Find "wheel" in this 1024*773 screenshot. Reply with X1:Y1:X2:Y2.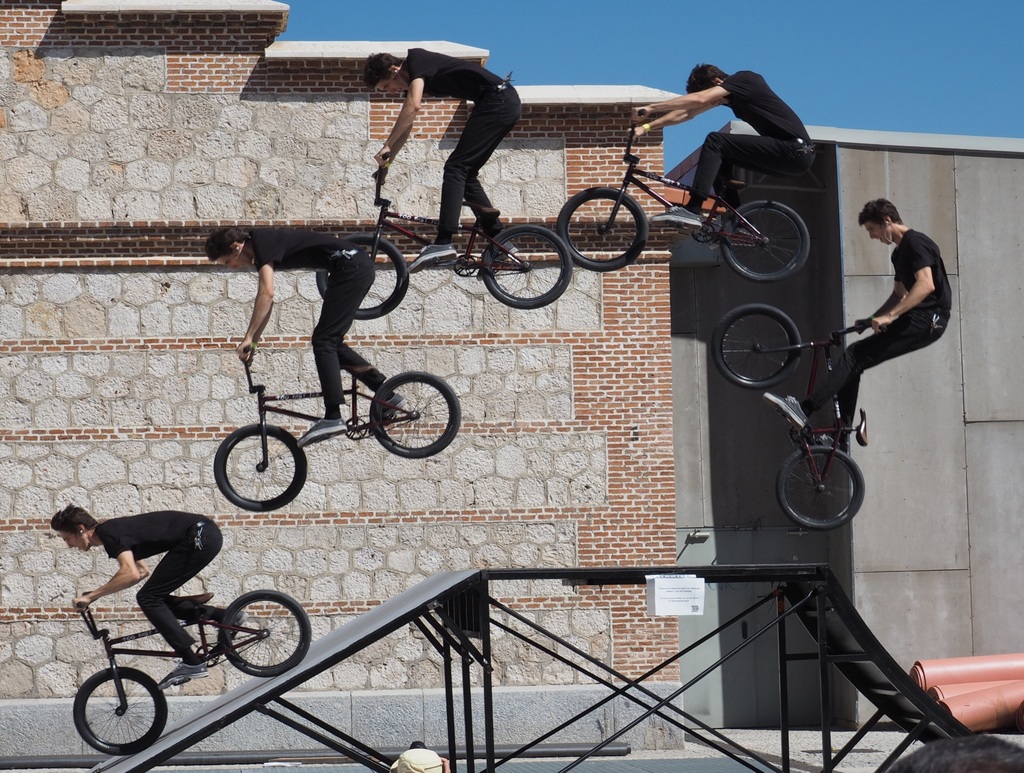
211:419:305:510.
